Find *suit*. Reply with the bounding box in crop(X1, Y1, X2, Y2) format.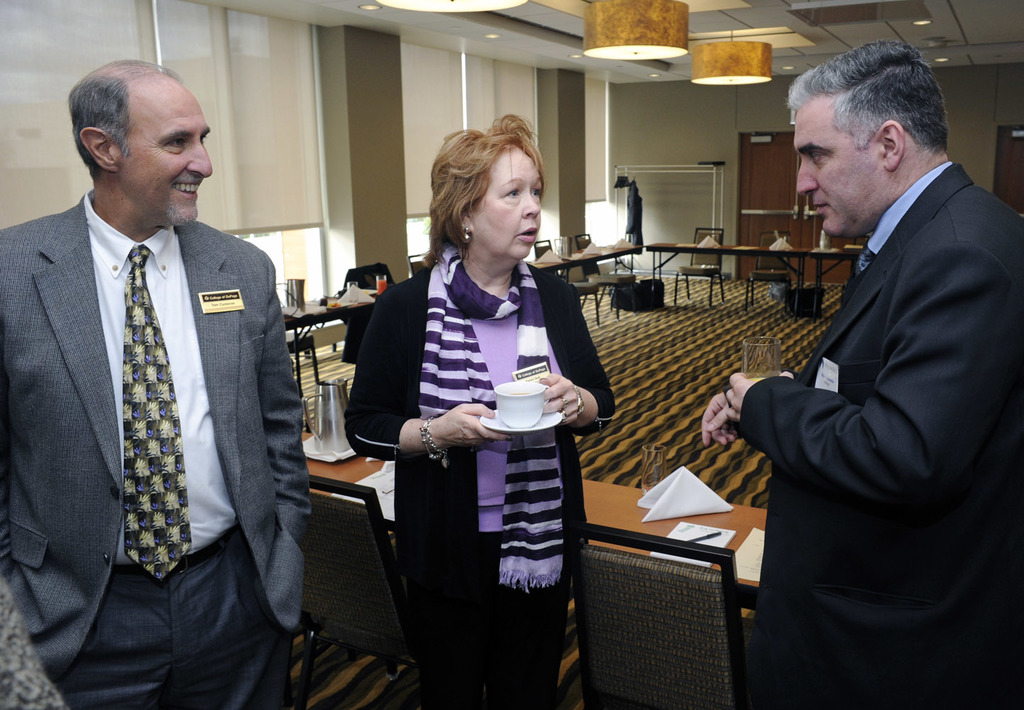
crop(1, 101, 307, 703).
